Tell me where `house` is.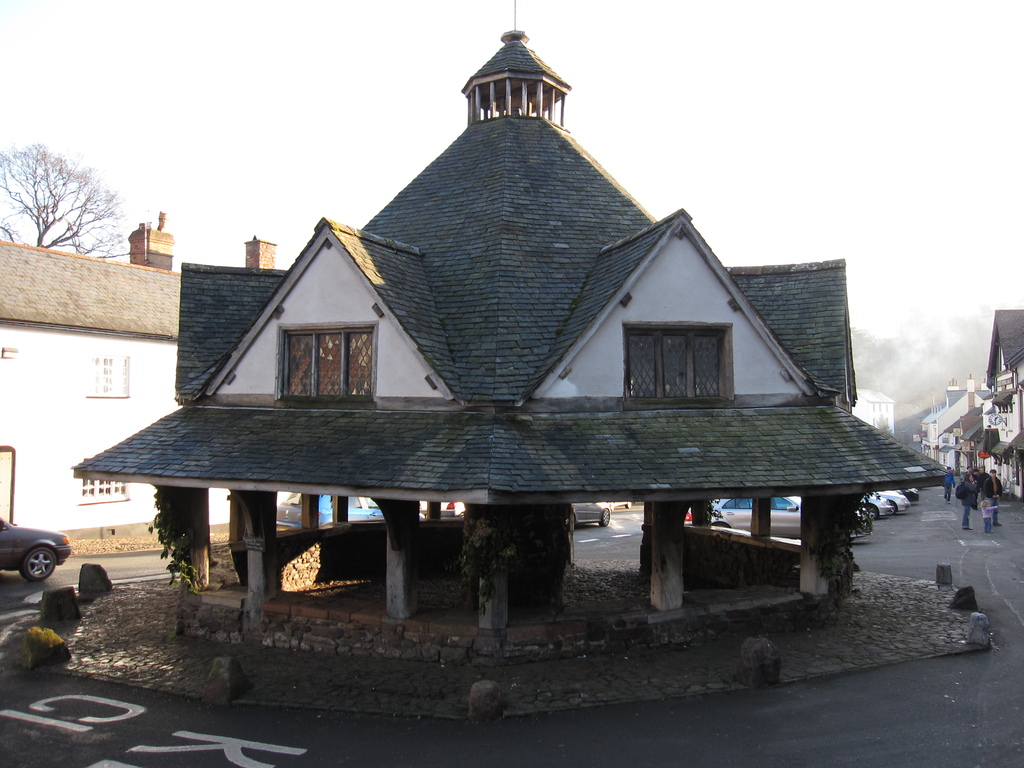
`house` is at bbox=[93, 58, 892, 628].
